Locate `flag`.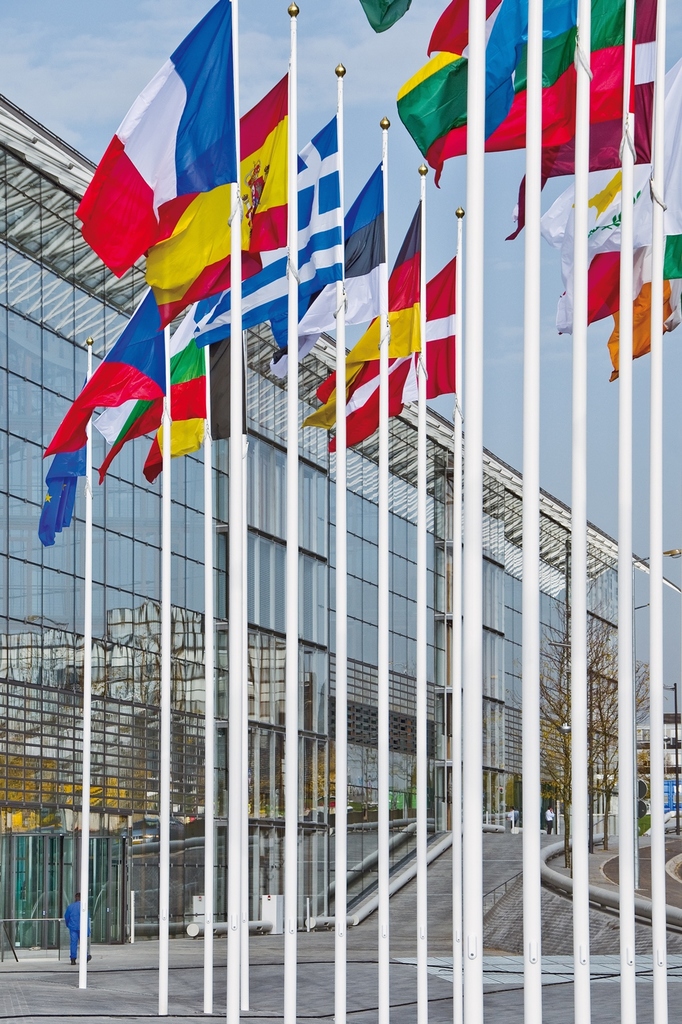
Bounding box: 29:452:91:550.
